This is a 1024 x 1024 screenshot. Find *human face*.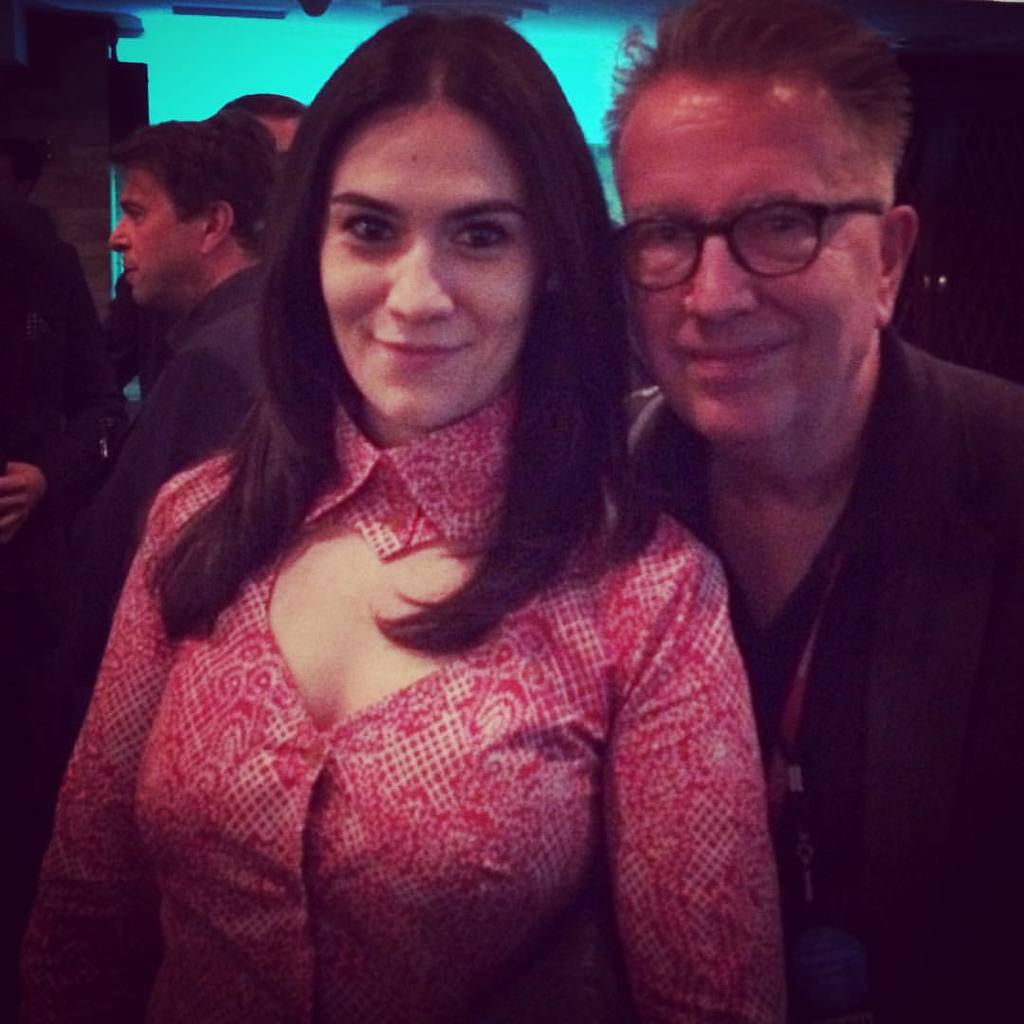
Bounding box: {"left": 106, "top": 160, "right": 195, "bottom": 305}.
